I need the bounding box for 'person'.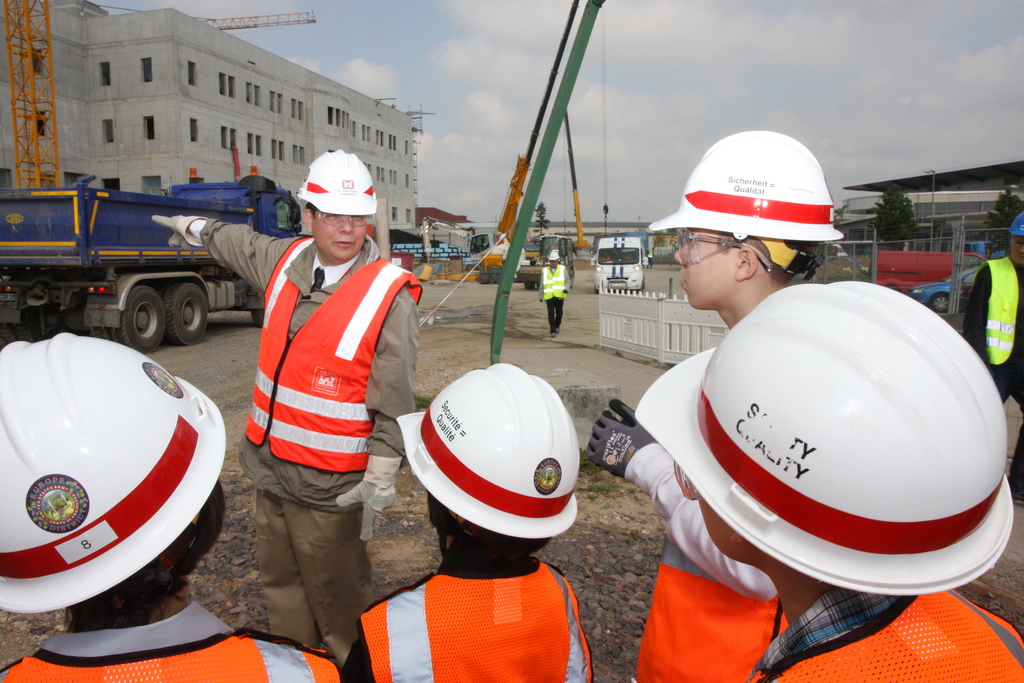
Here it is: 538,249,569,336.
